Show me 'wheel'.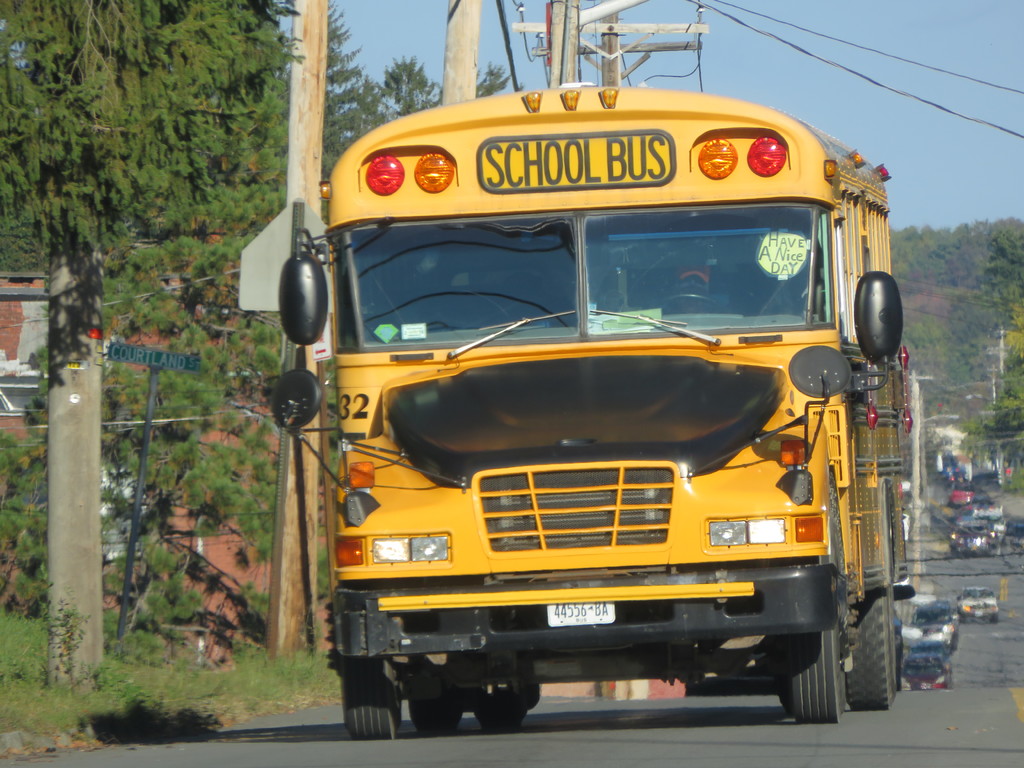
'wheel' is here: bbox=[410, 648, 468, 736].
